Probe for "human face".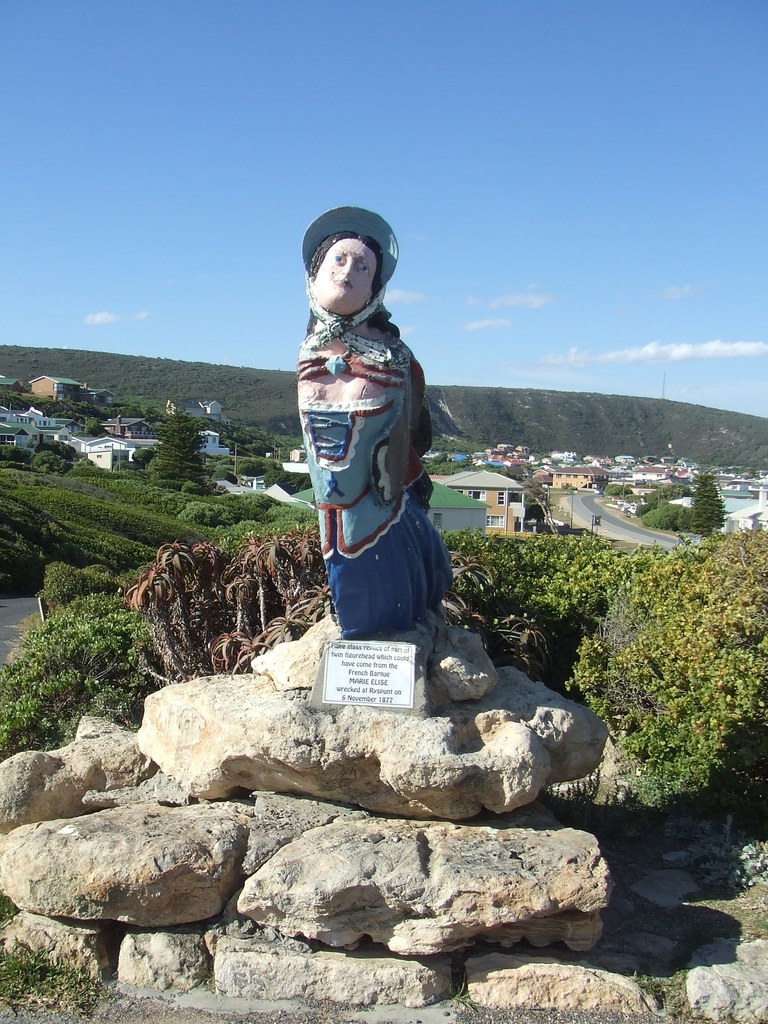
Probe result: bbox=(312, 236, 381, 314).
